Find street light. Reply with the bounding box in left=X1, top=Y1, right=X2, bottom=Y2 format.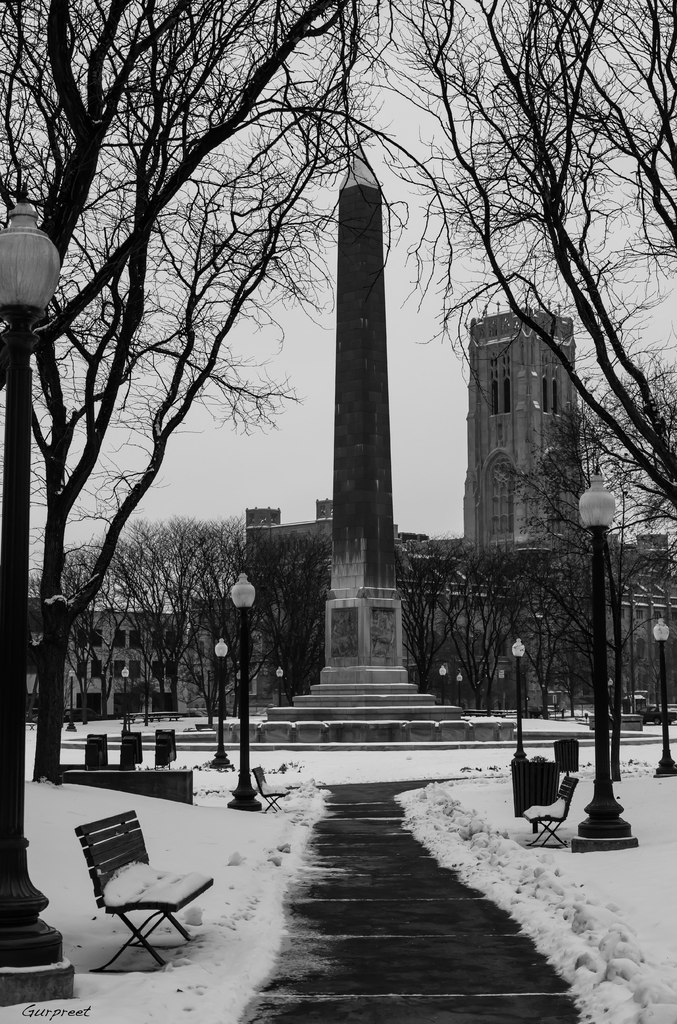
left=436, top=664, right=445, bottom=704.
